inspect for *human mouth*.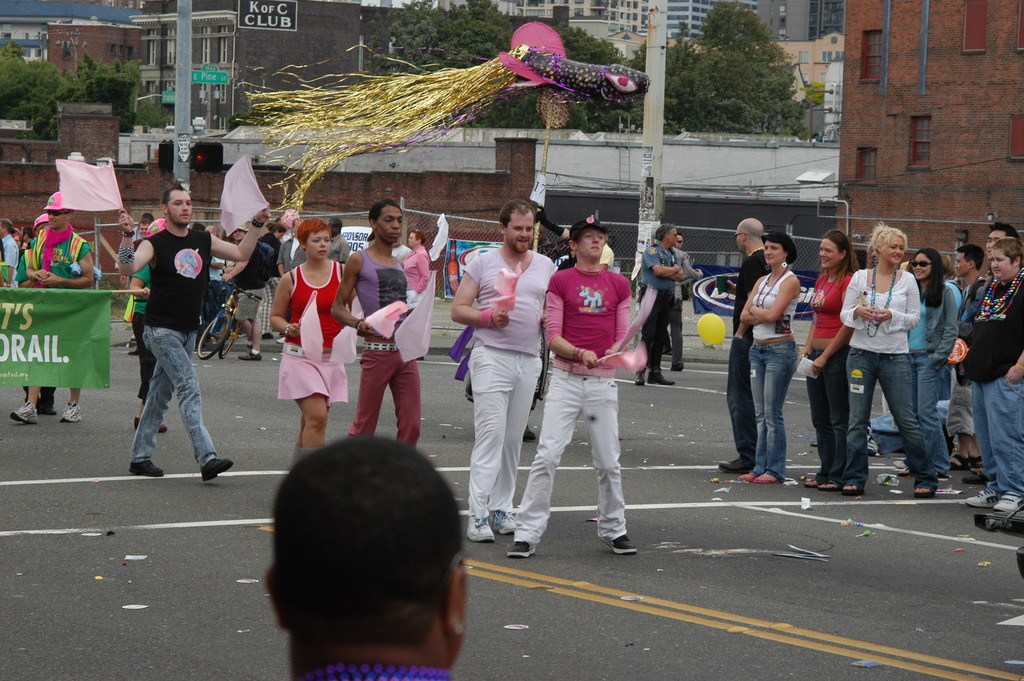
Inspection: 590:245:600:250.
